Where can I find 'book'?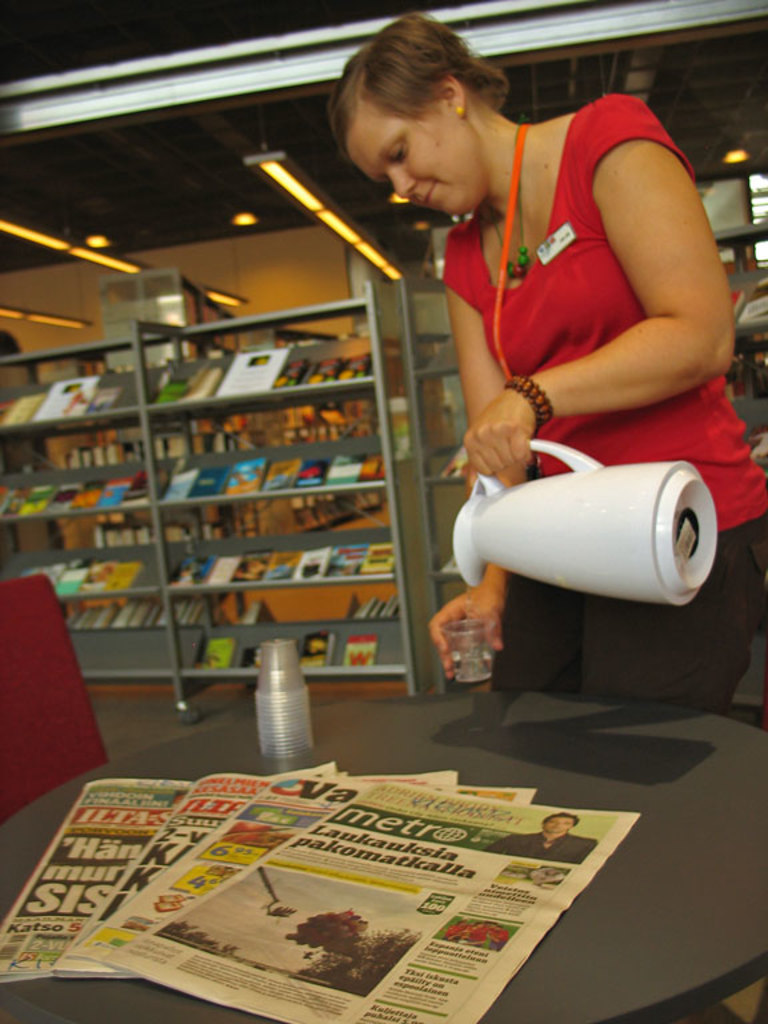
You can find it at (x1=301, y1=633, x2=335, y2=671).
